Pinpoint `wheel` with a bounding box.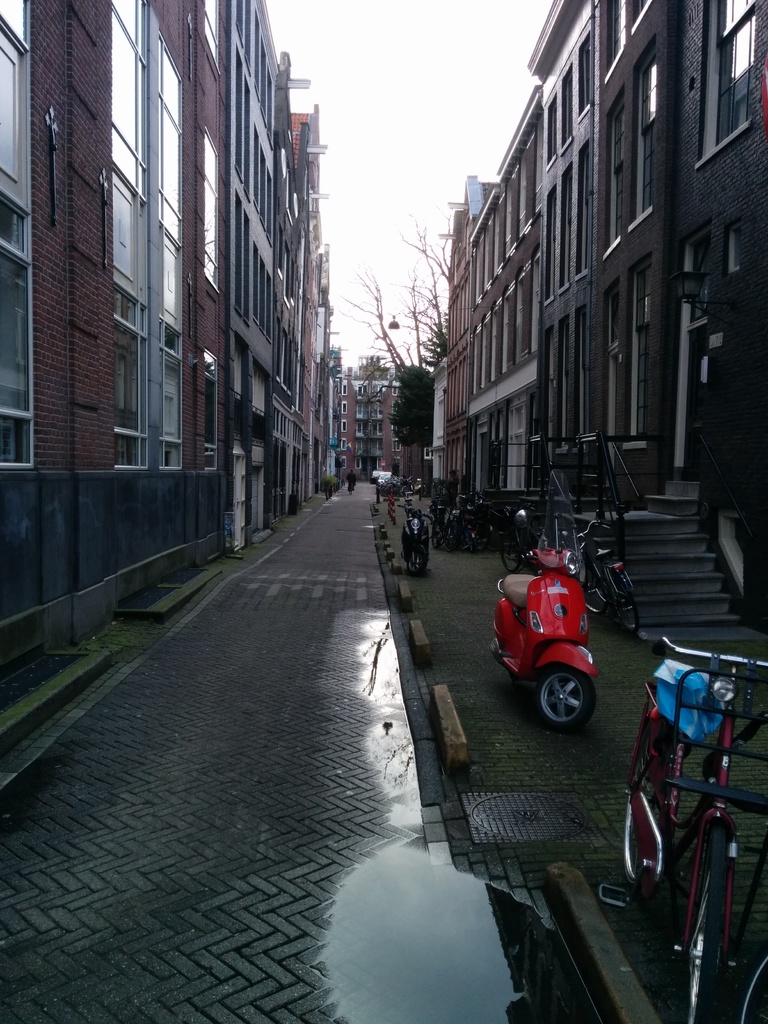
BBox(613, 577, 639, 636).
